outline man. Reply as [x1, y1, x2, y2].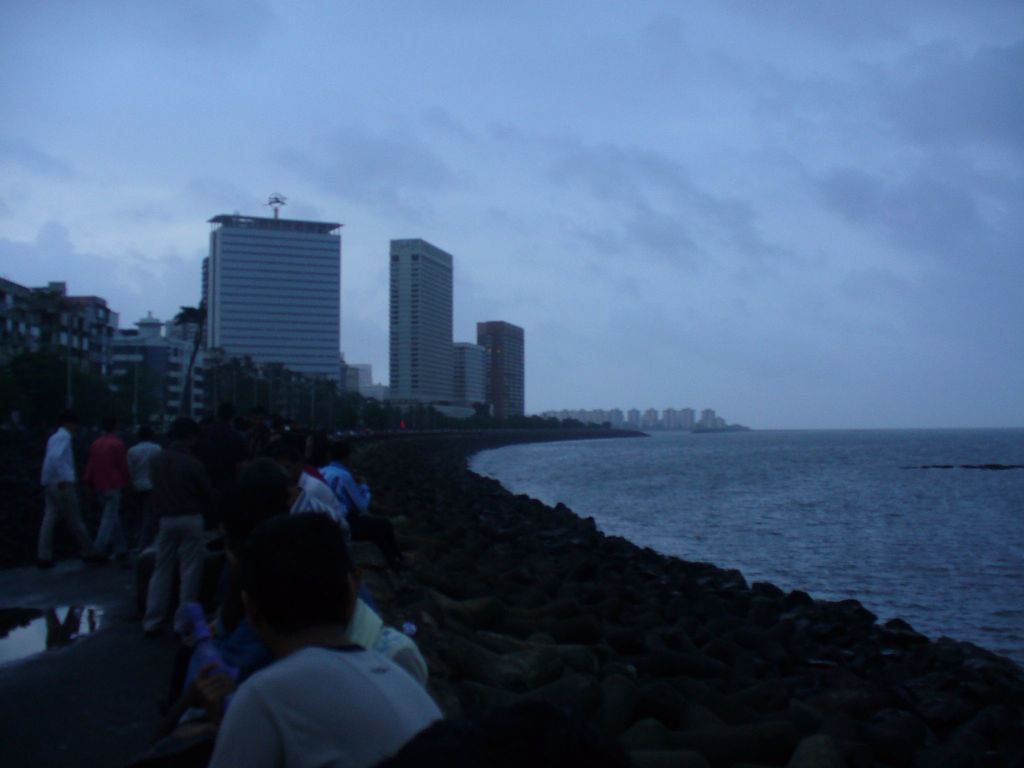
[237, 510, 463, 767].
